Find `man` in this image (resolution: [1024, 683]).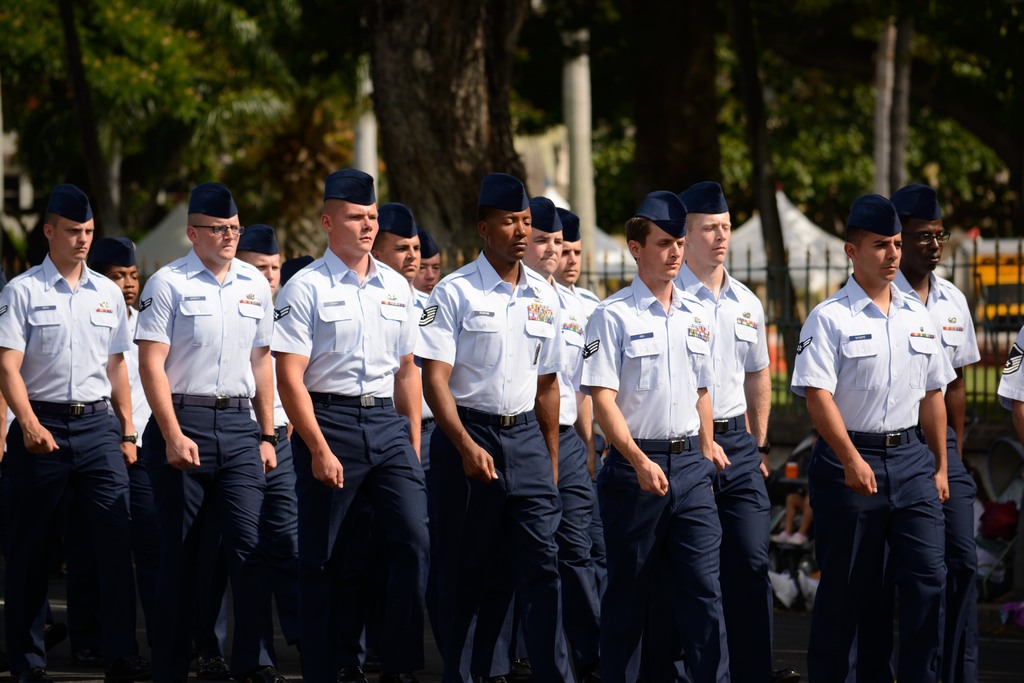
left=131, top=177, right=270, bottom=682.
